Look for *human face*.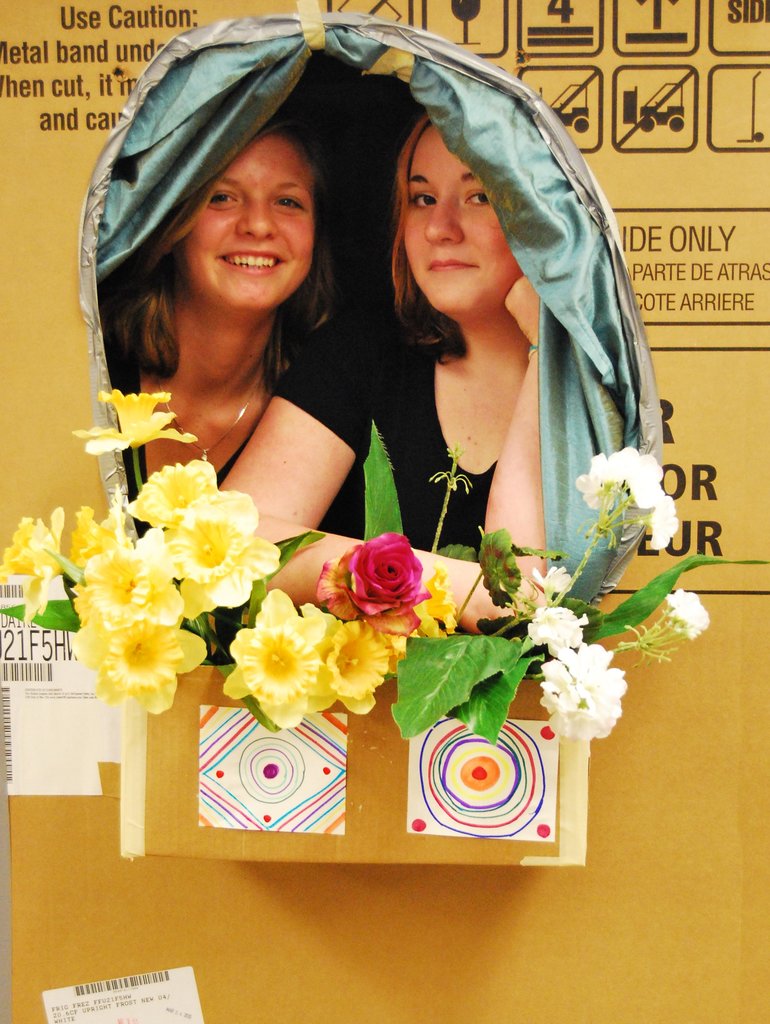
Found: left=171, top=140, right=316, bottom=312.
